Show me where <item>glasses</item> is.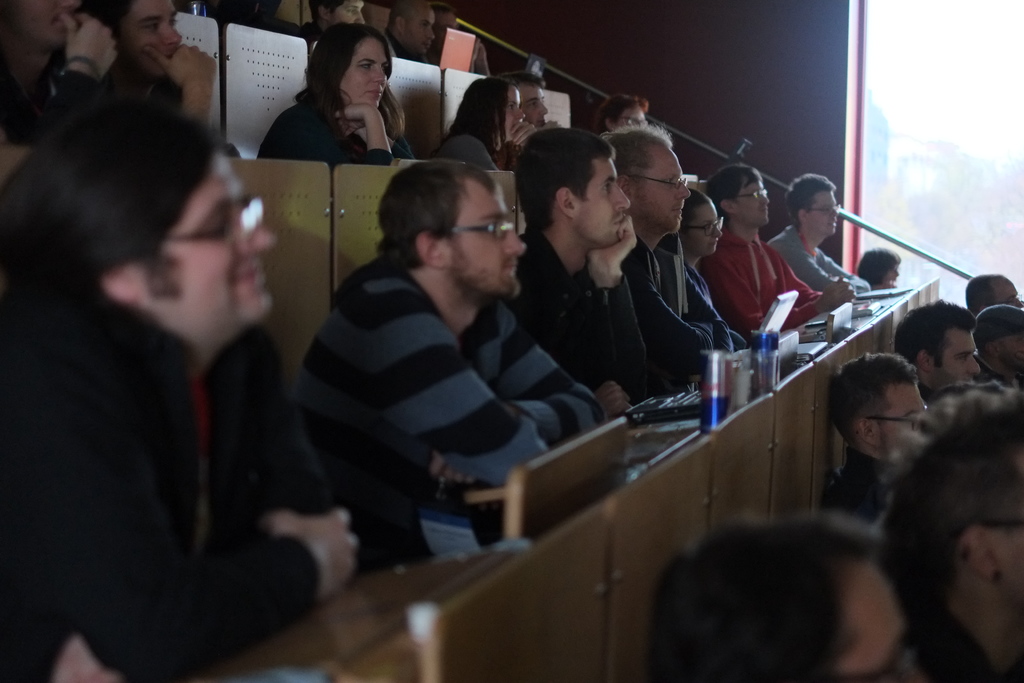
<item>glasses</item> is at 805,199,844,220.
